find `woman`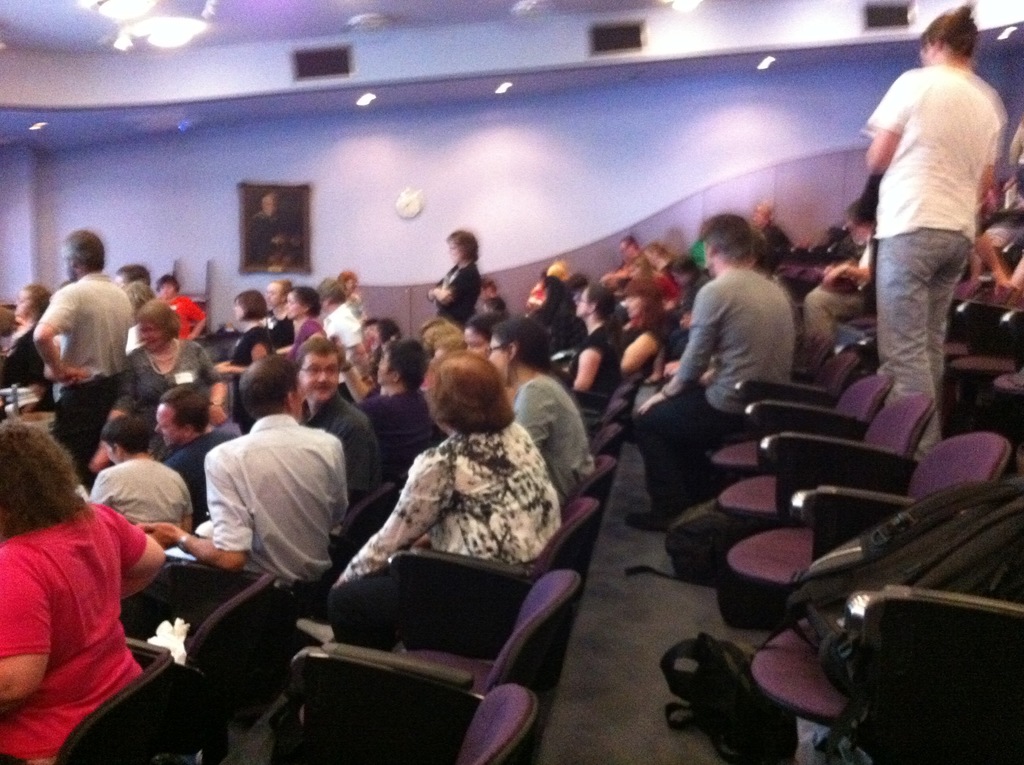
<bbox>646, 245, 682, 303</bbox>
